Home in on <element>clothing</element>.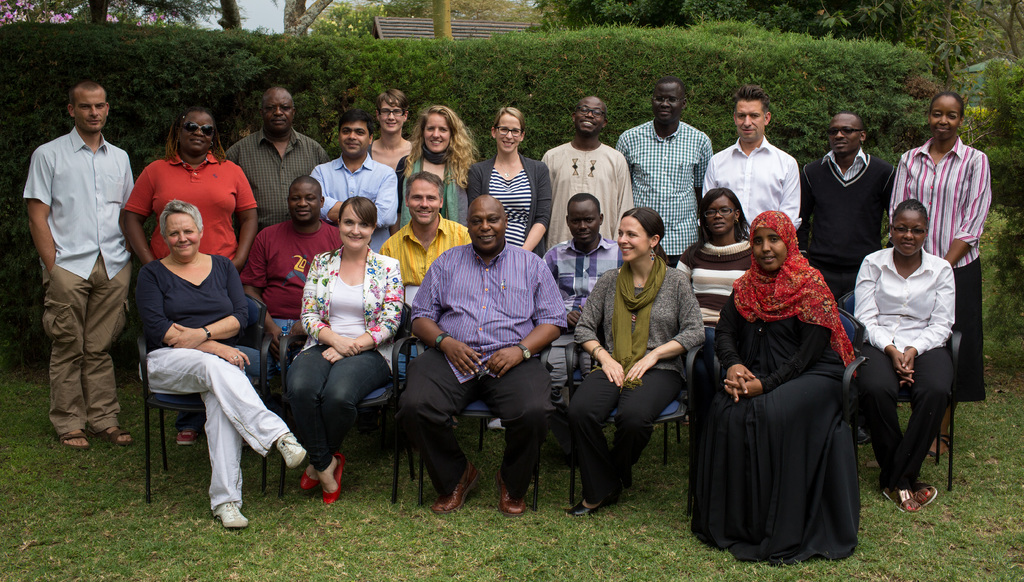
Homed in at (465, 143, 549, 244).
